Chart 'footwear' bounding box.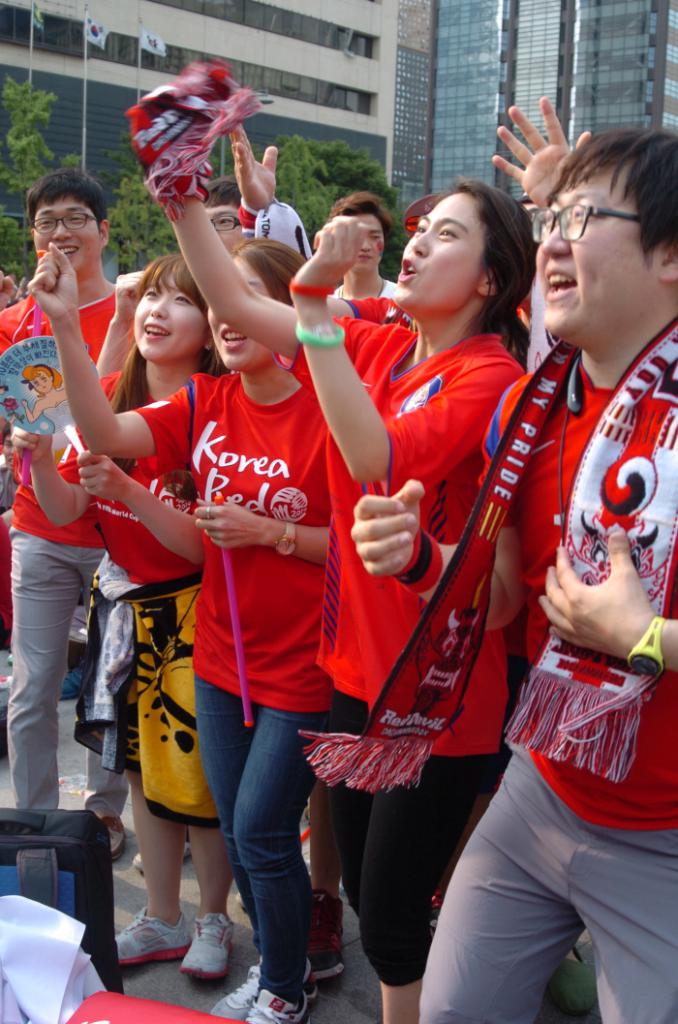
Charted: bbox=[242, 965, 315, 1023].
